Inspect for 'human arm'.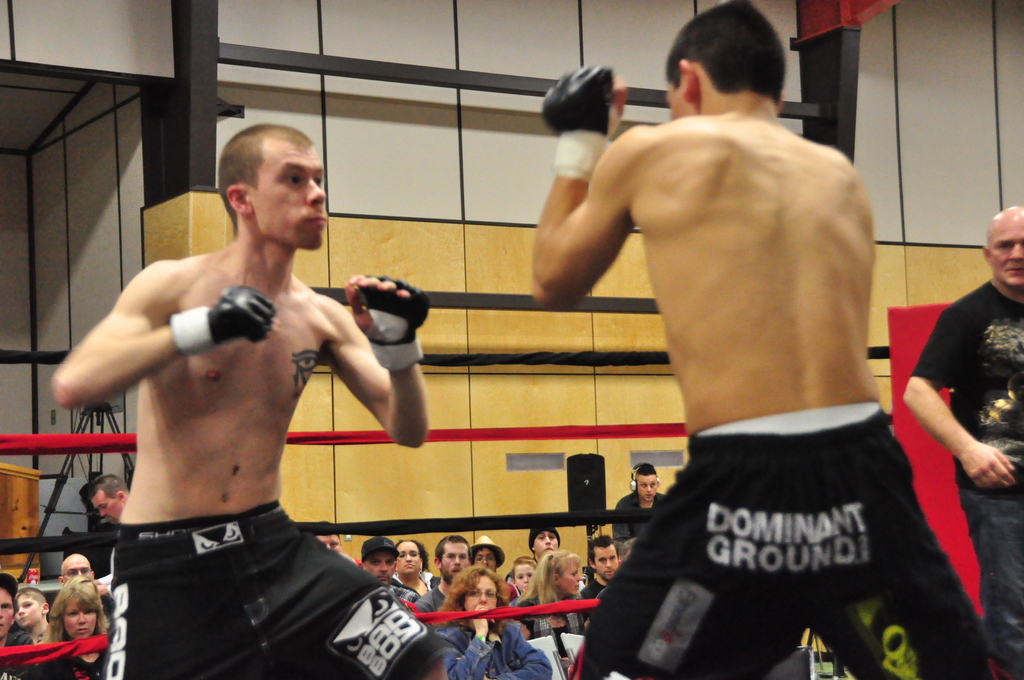
Inspection: bbox=[437, 599, 499, 672].
